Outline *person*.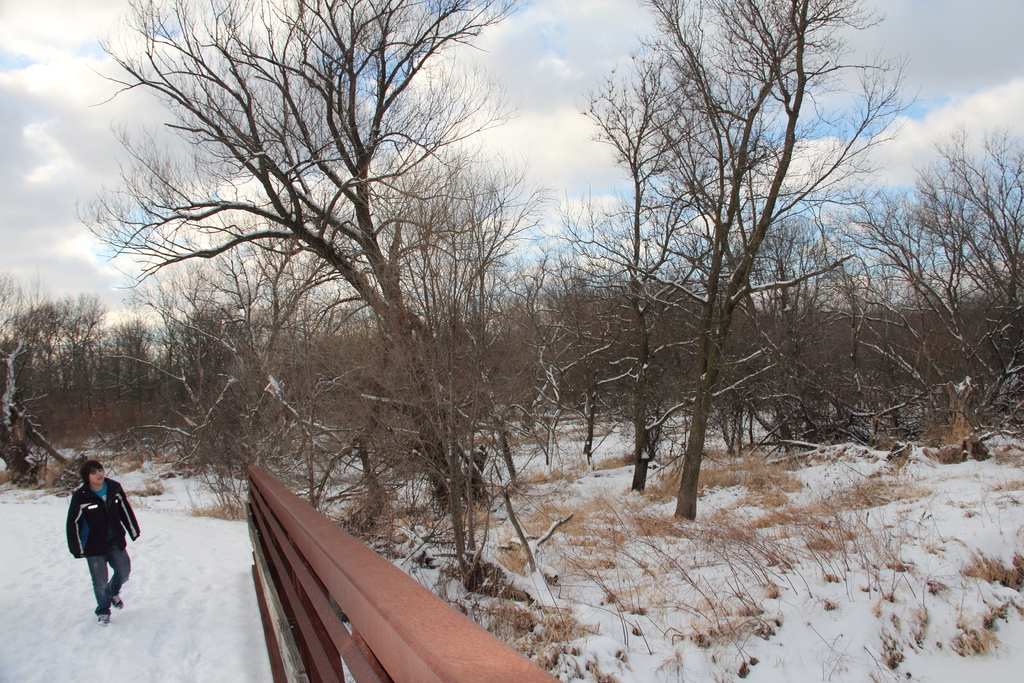
Outline: Rect(69, 457, 141, 624).
